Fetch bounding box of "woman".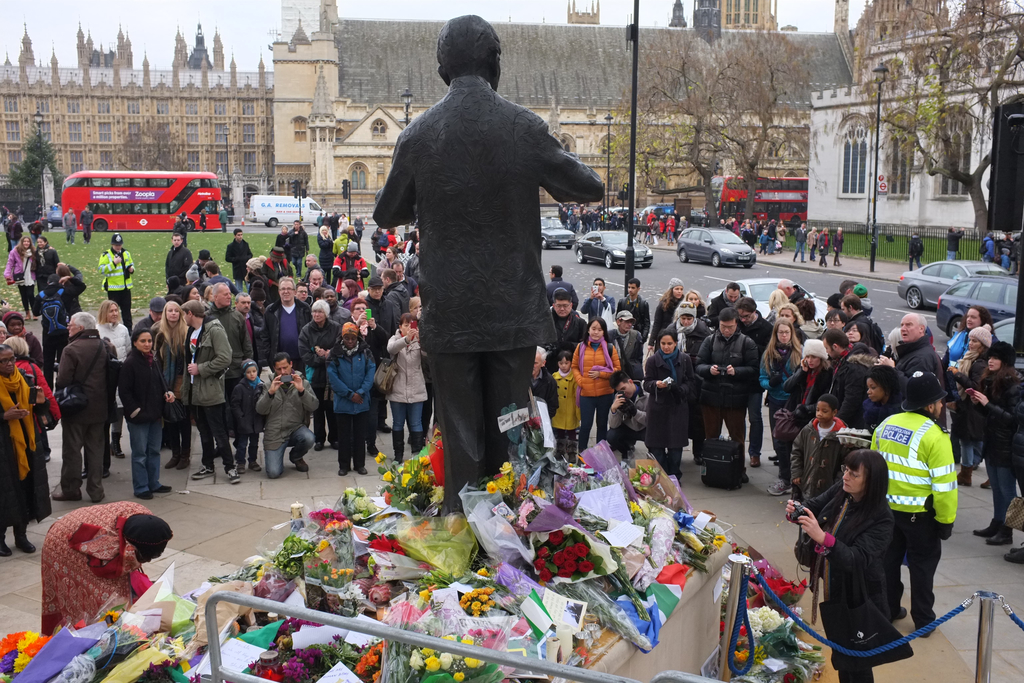
Bbox: 39:491:170:637.
